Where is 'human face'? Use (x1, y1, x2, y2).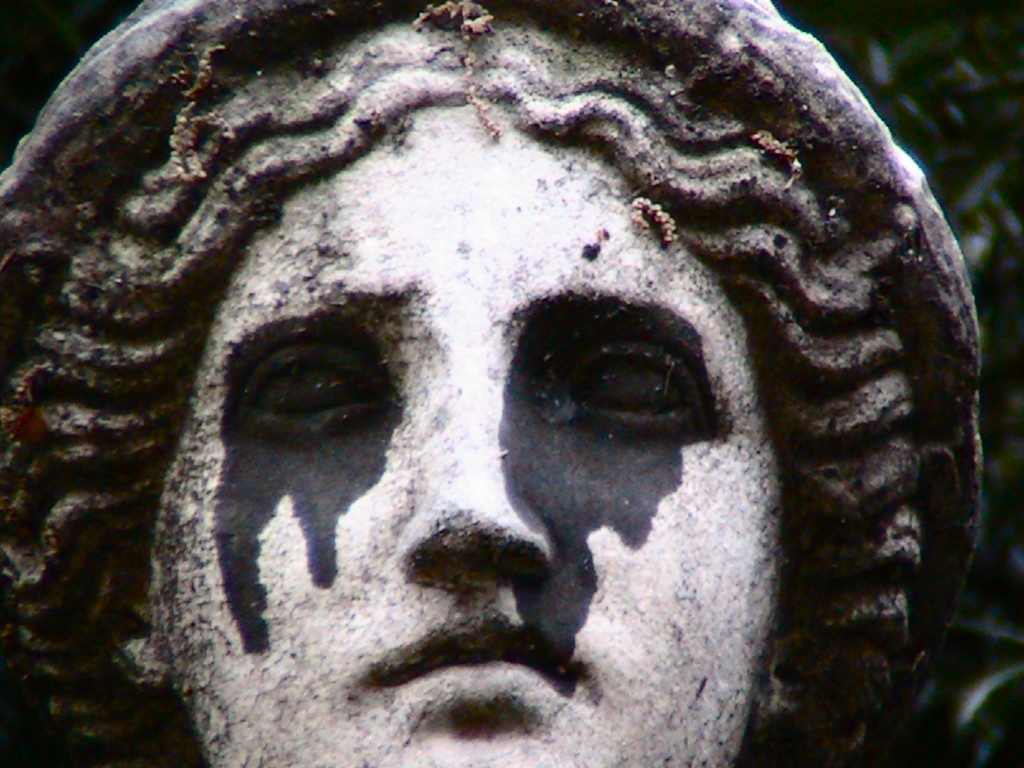
(156, 118, 772, 767).
